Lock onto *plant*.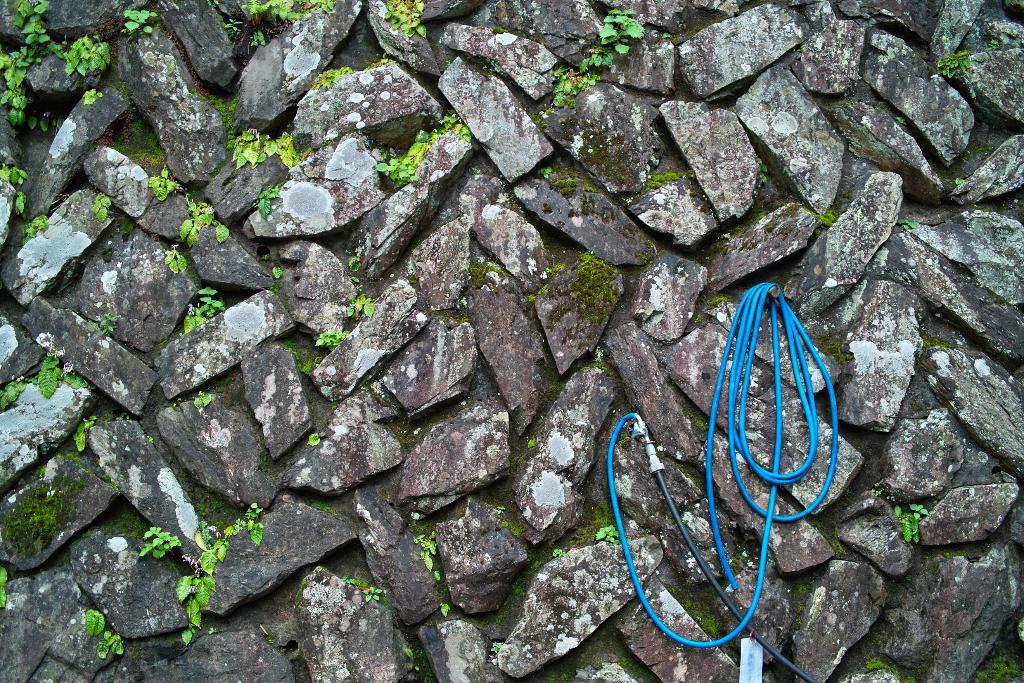
Locked: <box>301,355,318,373</box>.
